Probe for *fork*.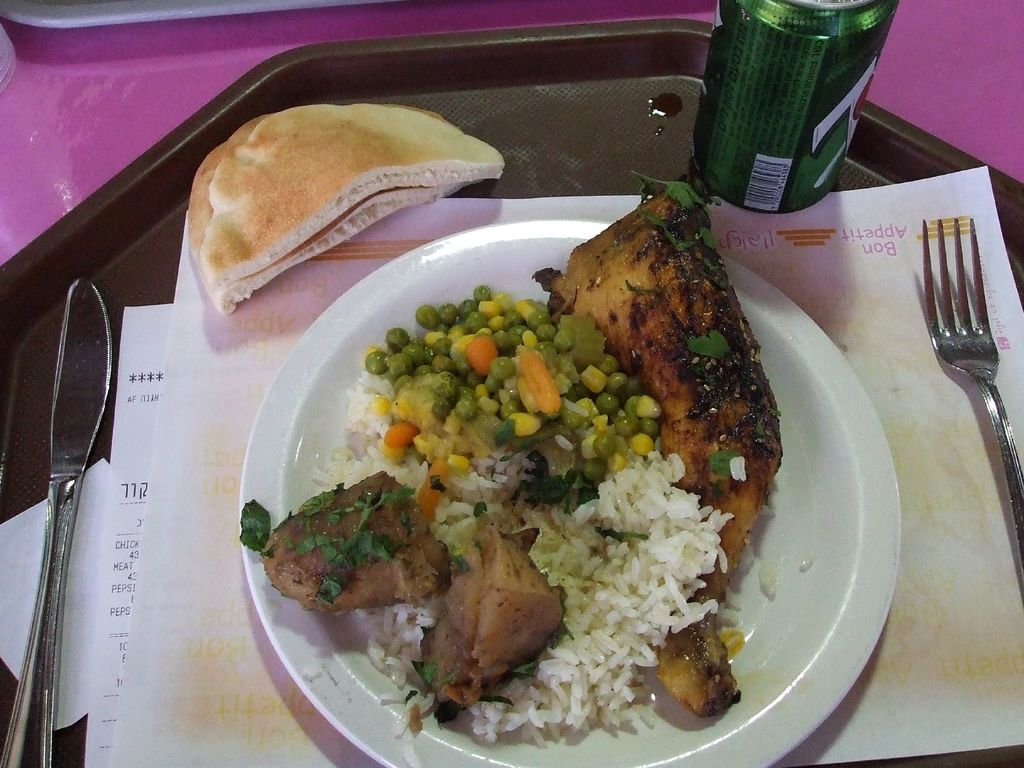
Probe result: [x1=920, y1=212, x2=1023, y2=515].
